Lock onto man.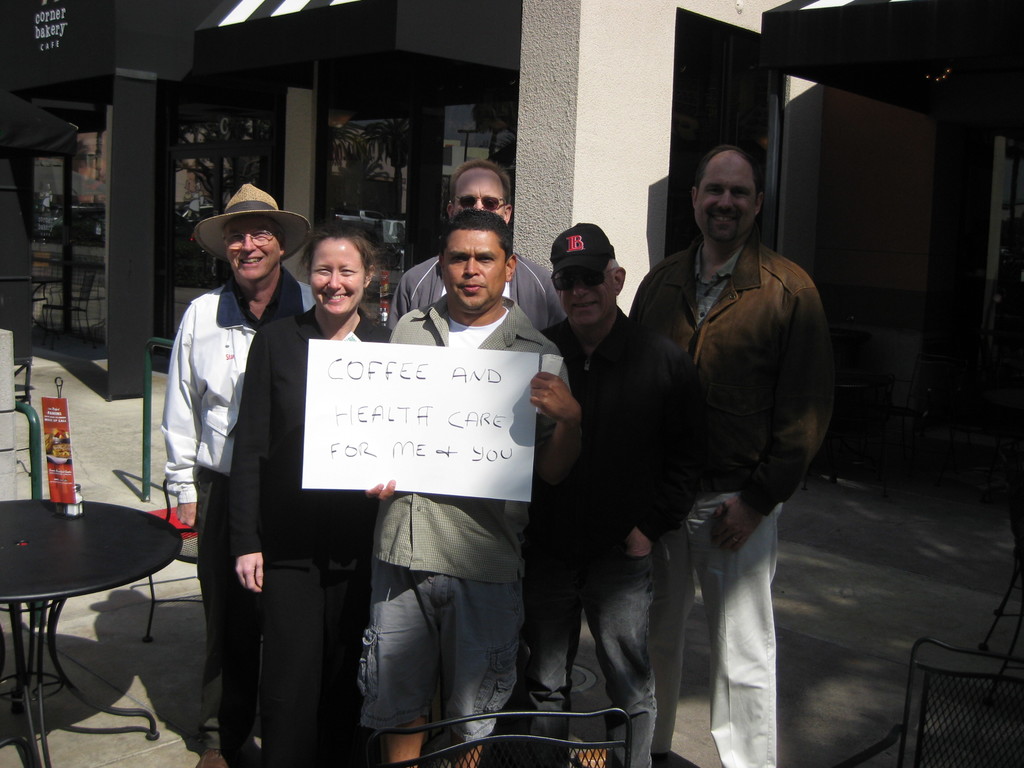
Locked: 634:120:834:749.
